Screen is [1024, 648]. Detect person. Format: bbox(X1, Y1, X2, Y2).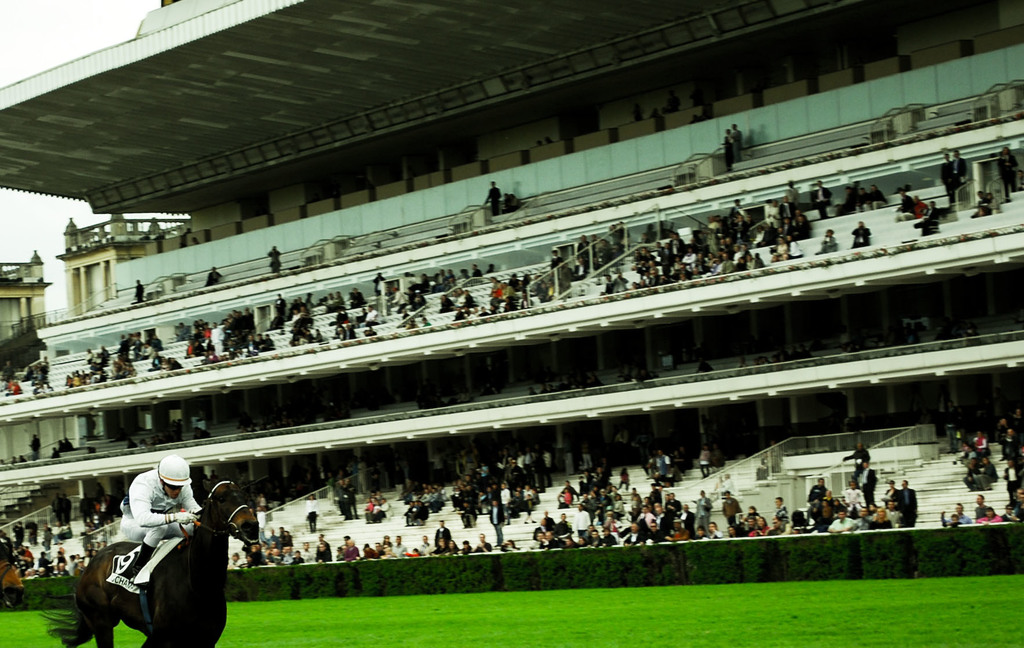
bbox(995, 145, 1018, 200).
